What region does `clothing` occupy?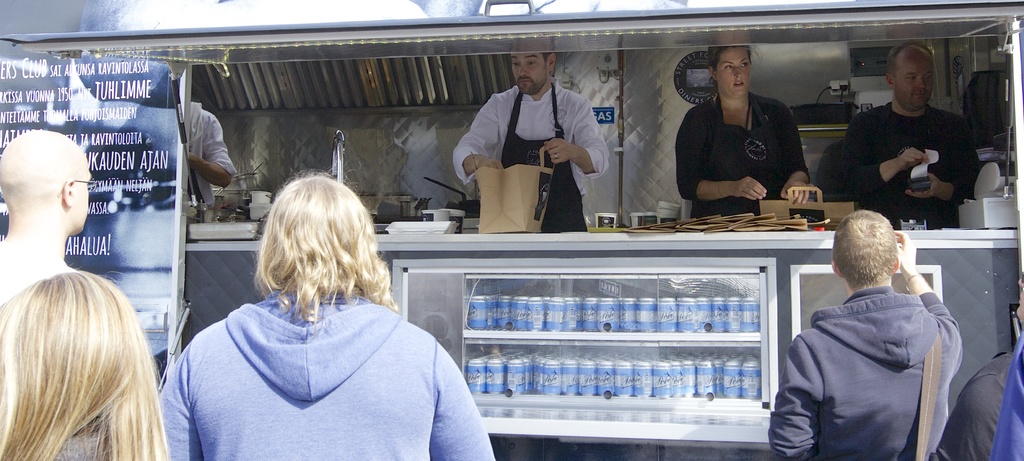
932,343,1023,460.
